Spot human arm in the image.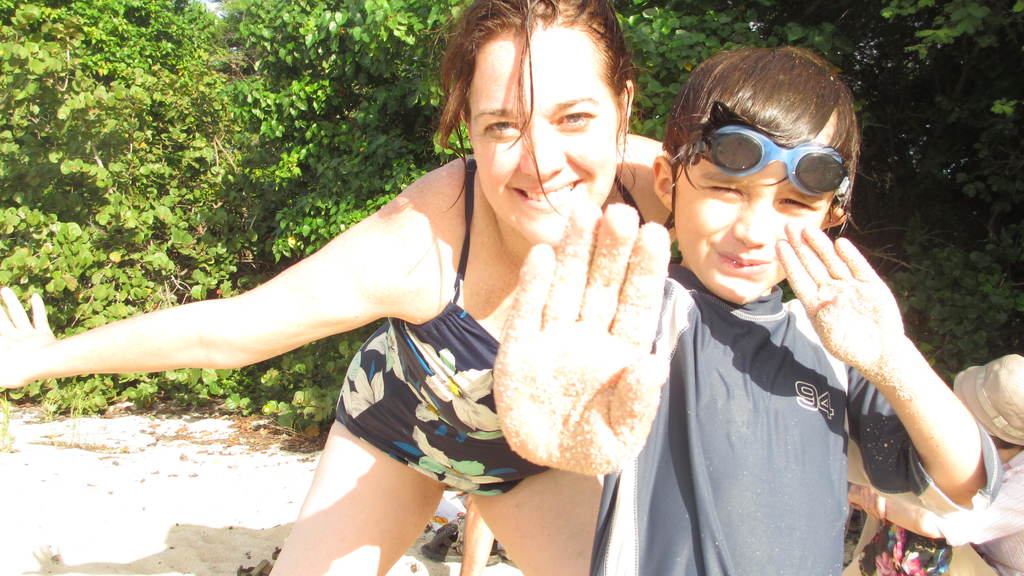
human arm found at x1=0, y1=157, x2=445, y2=382.
